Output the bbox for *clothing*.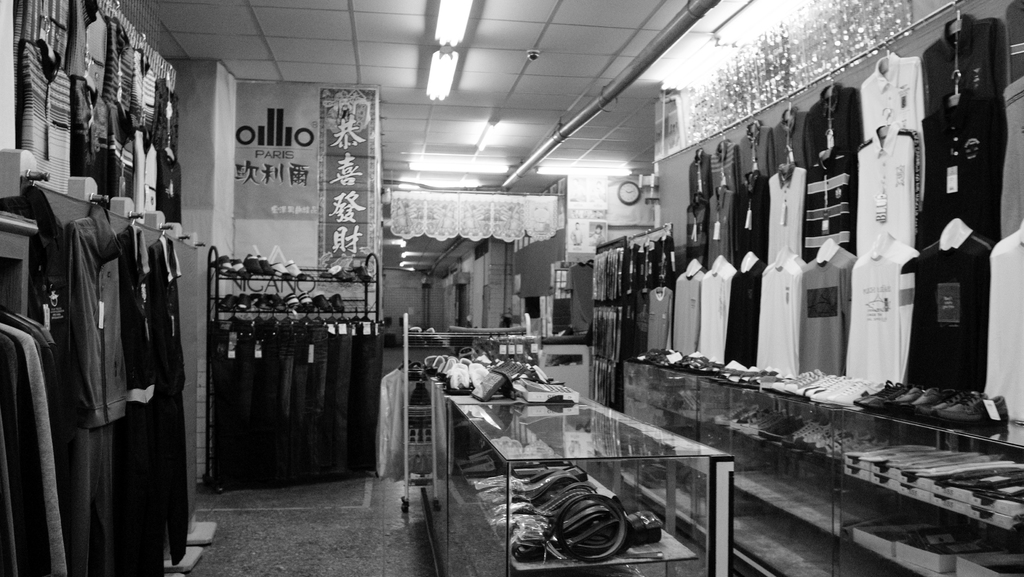
47/204/129/427.
